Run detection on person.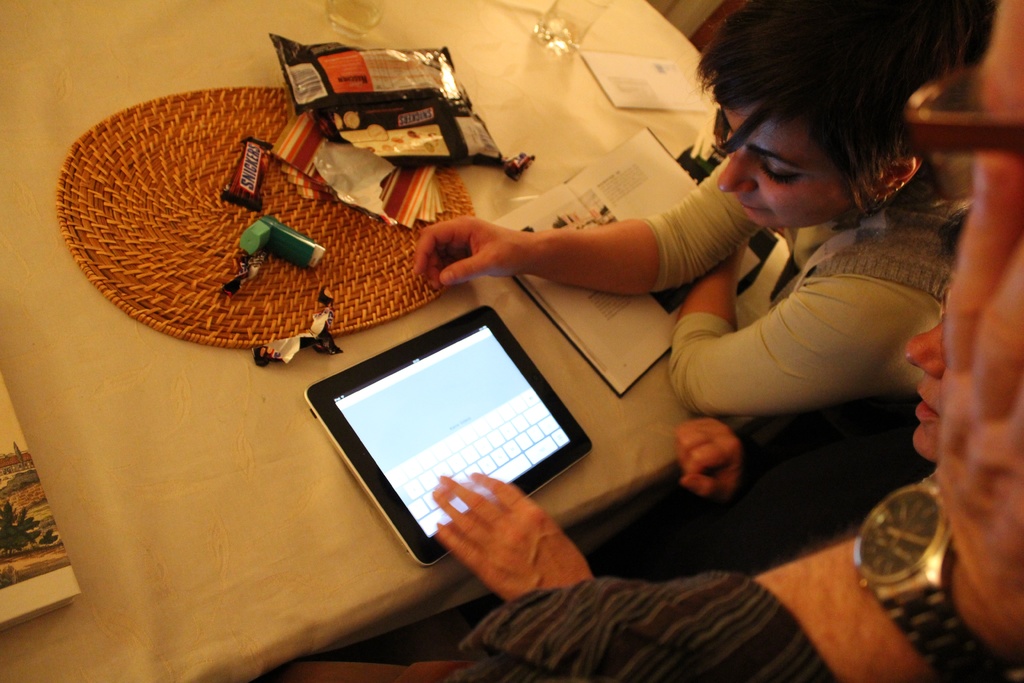
Result: bbox=(426, 204, 959, 604).
